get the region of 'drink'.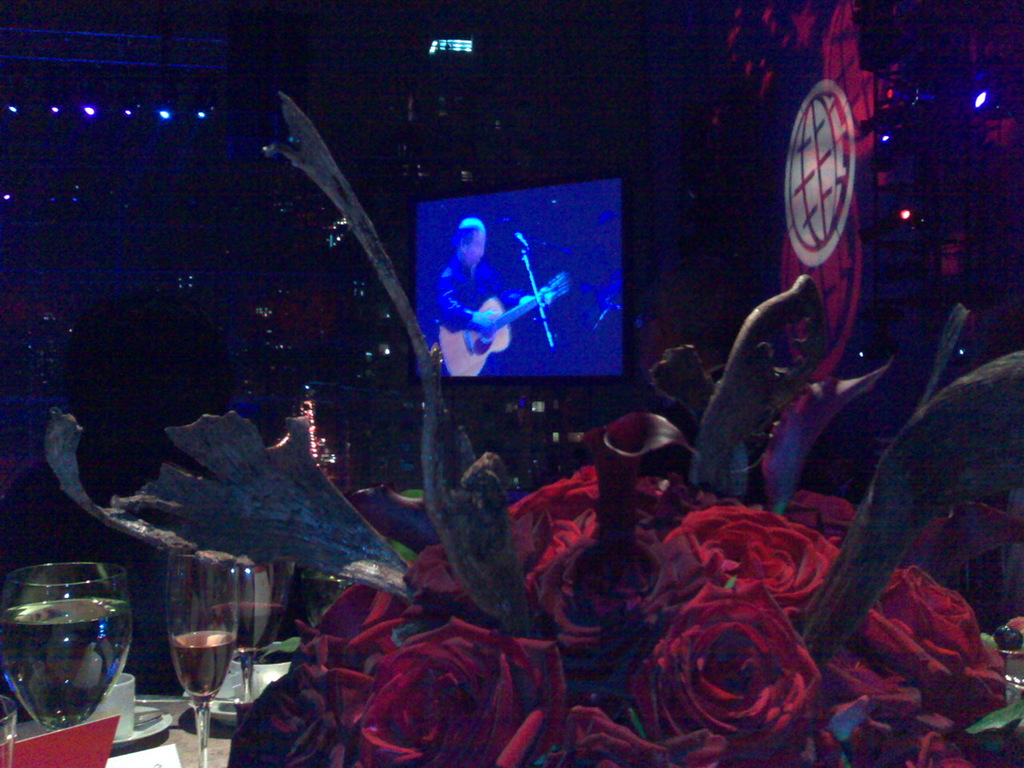
(210,552,287,704).
